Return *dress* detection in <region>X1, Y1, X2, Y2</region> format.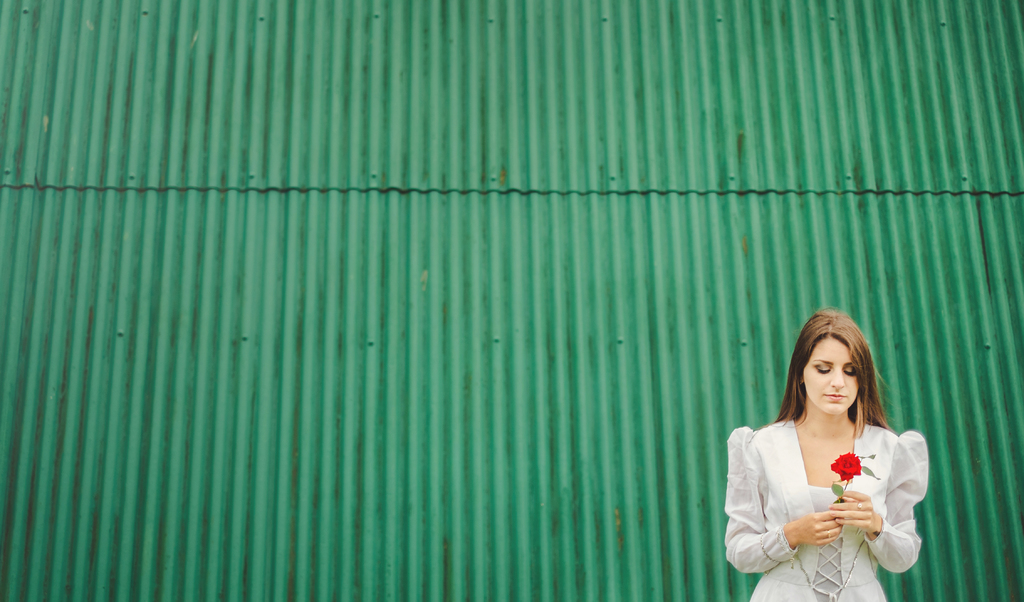
<region>717, 407, 932, 601</region>.
